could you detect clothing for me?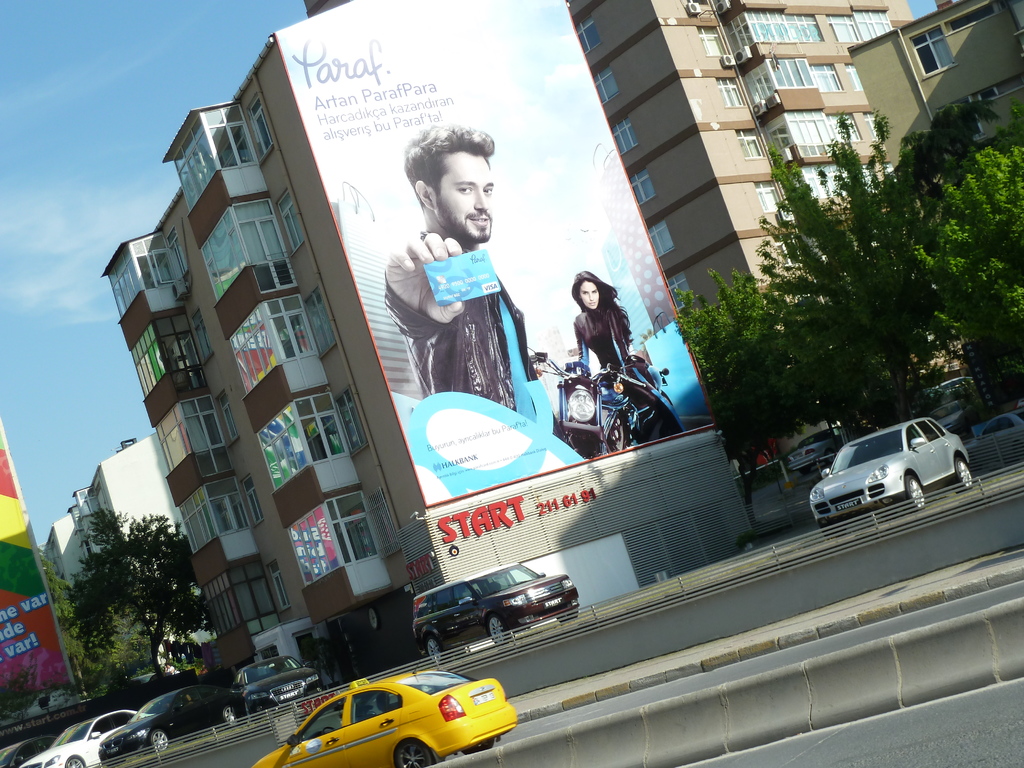
Detection result: (373,236,533,411).
